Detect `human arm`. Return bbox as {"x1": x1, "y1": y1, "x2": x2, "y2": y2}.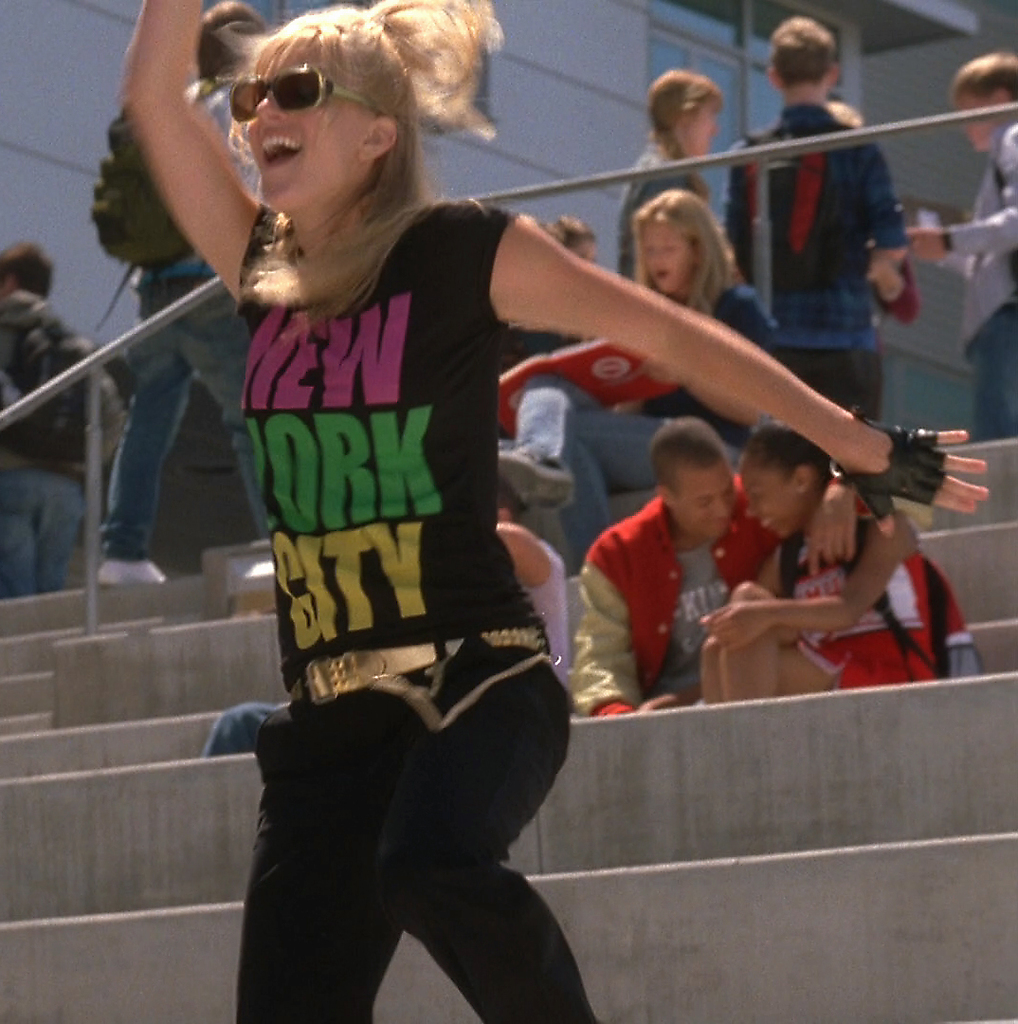
{"x1": 903, "y1": 145, "x2": 1017, "y2": 260}.
